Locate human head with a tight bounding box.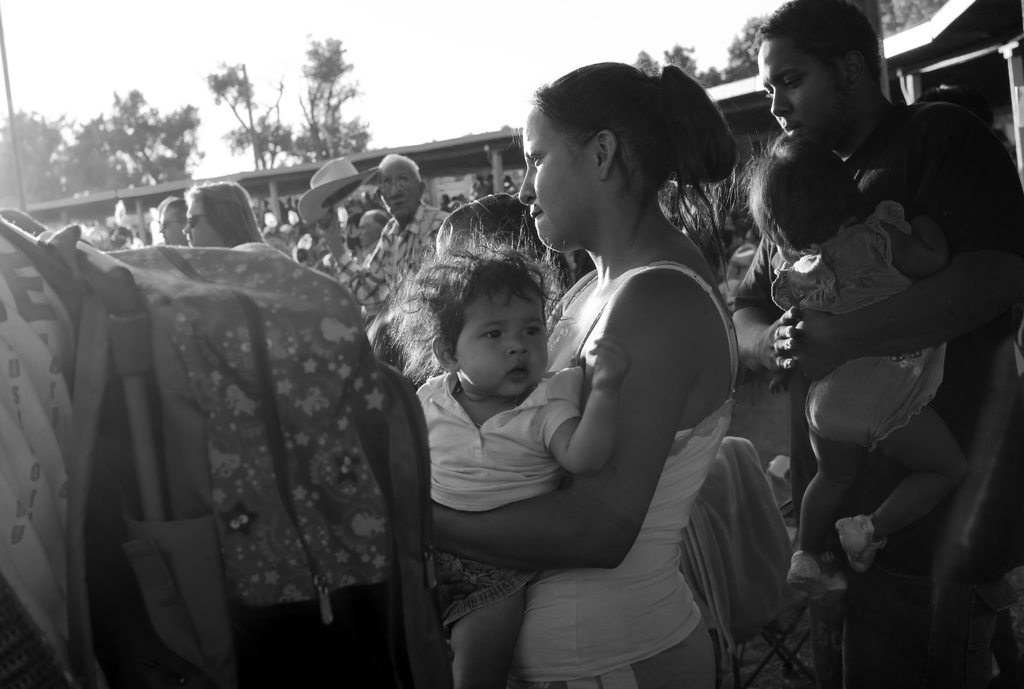
(x1=521, y1=55, x2=662, y2=251).
